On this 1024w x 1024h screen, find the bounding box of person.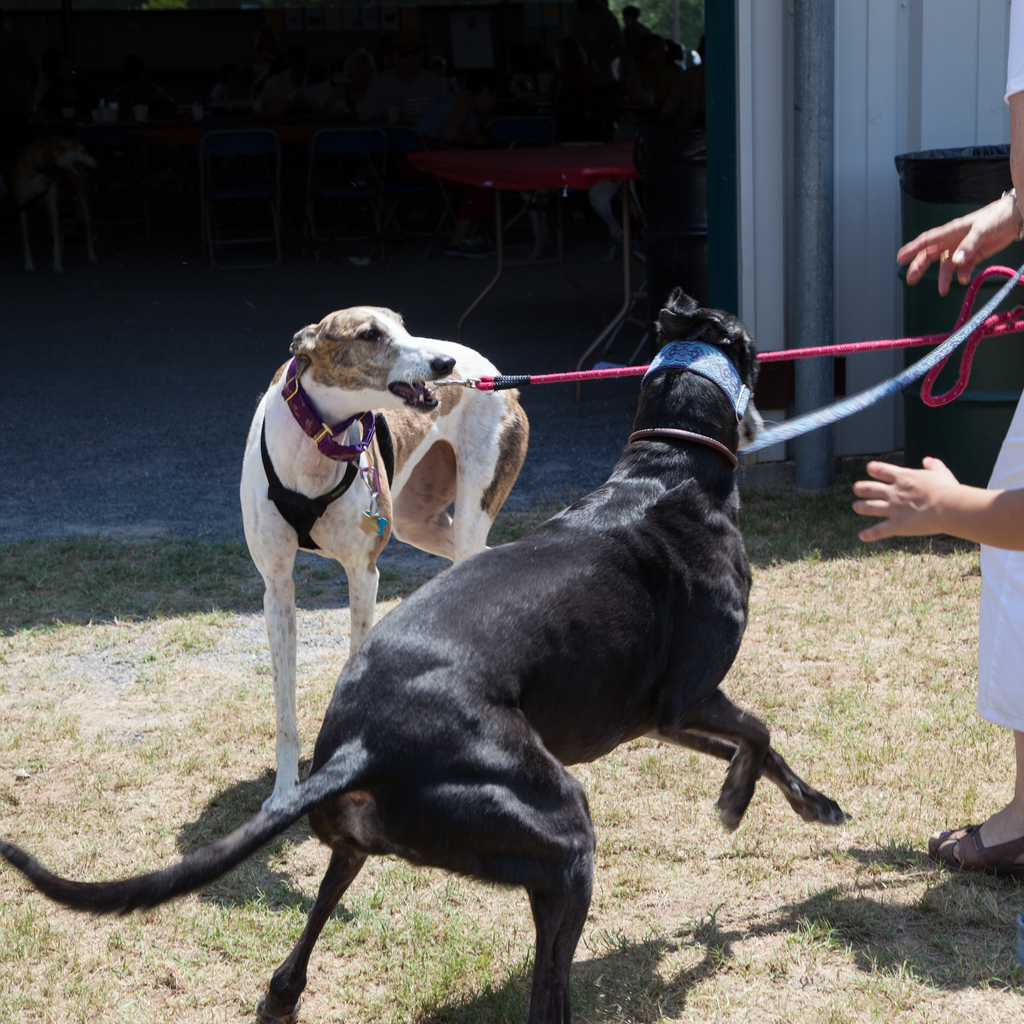
Bounding box: <region>848, 187, 1023, 881</region>.
